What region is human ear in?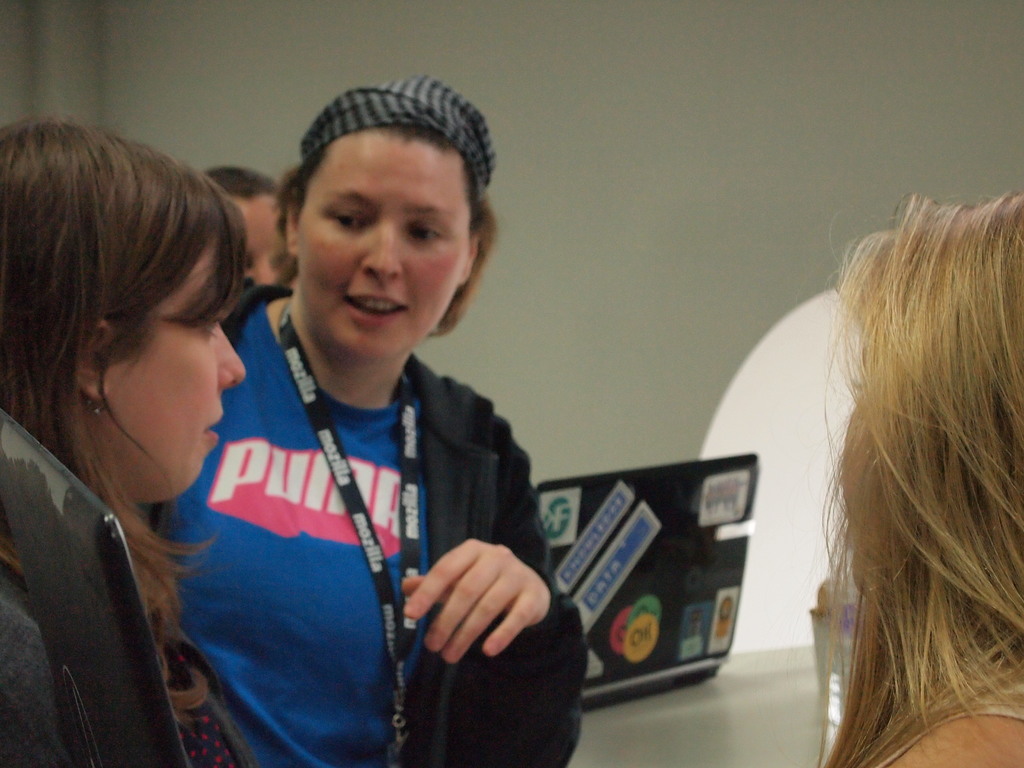
detection(457, 234, 479, 287).
